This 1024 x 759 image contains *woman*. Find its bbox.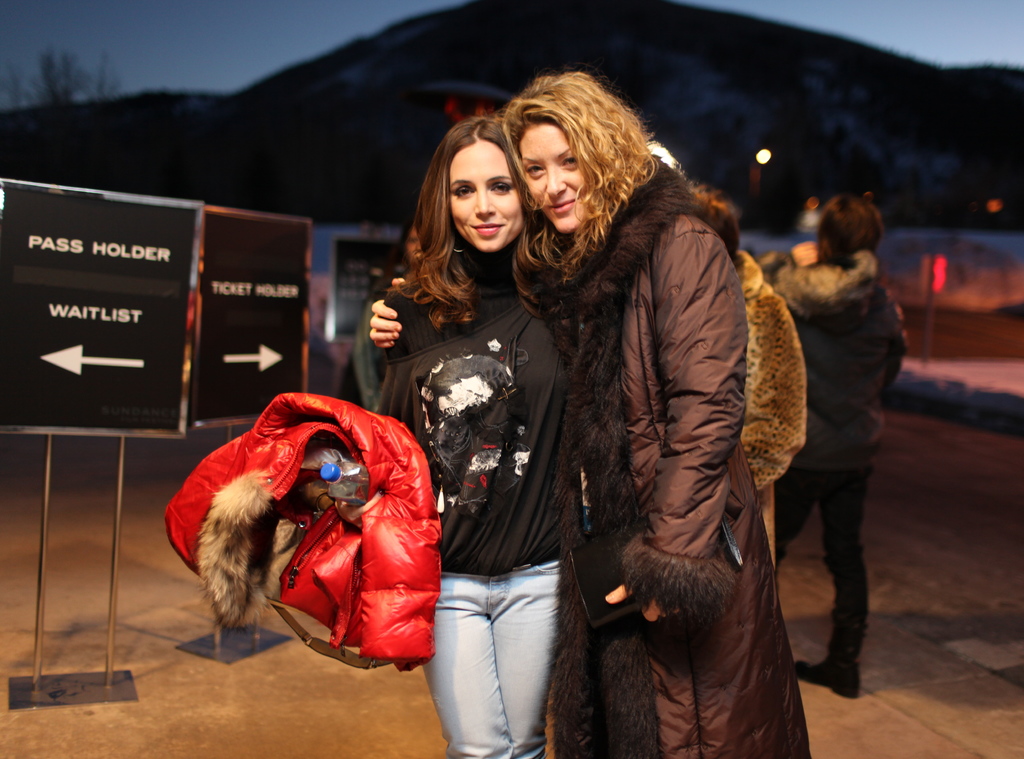
364, 71, 823, 758.
